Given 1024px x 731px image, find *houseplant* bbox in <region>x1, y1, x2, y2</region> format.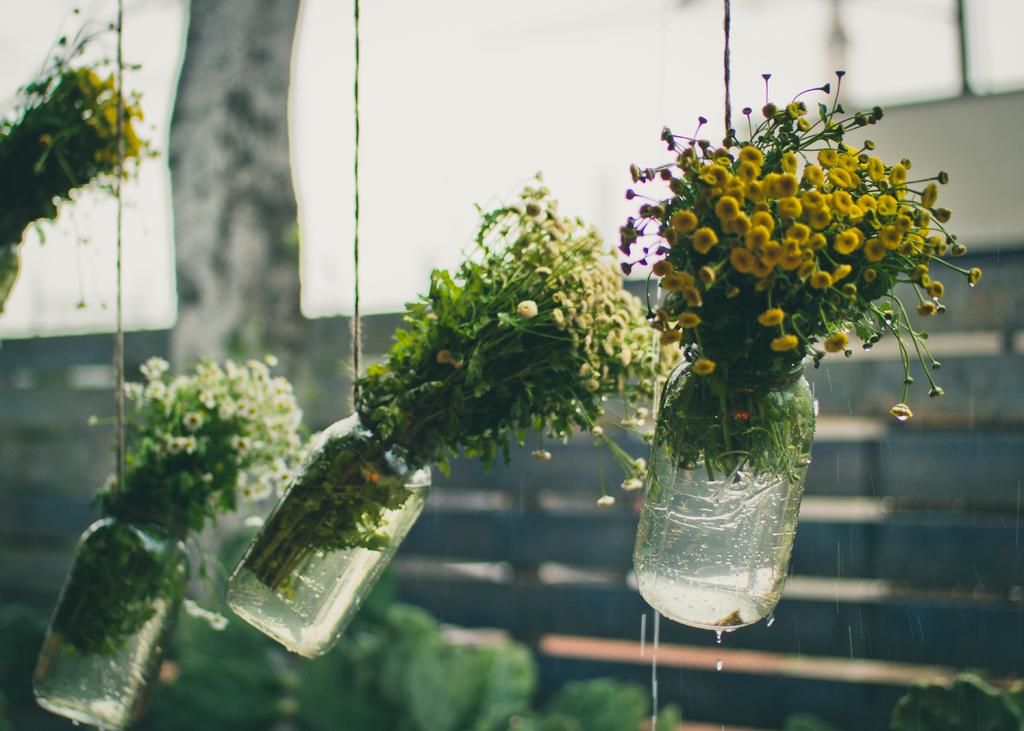
<region>214, 181, 660, 652</region>.
